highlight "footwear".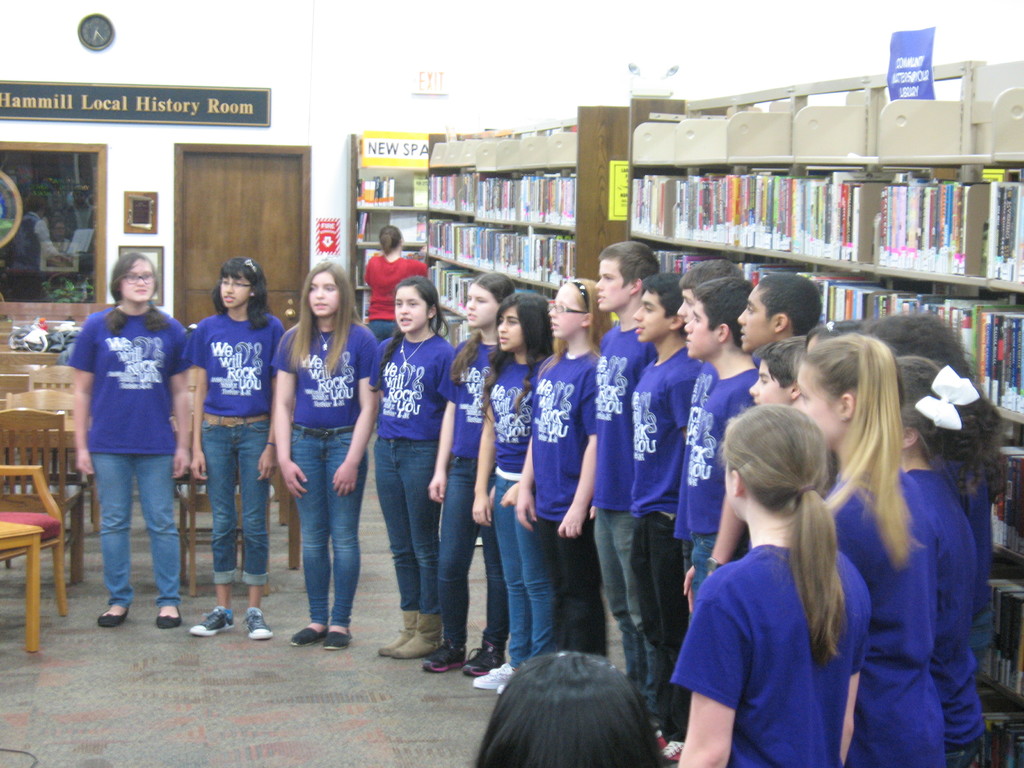
Highlighted region: <box>397,610,442,651</box>.
